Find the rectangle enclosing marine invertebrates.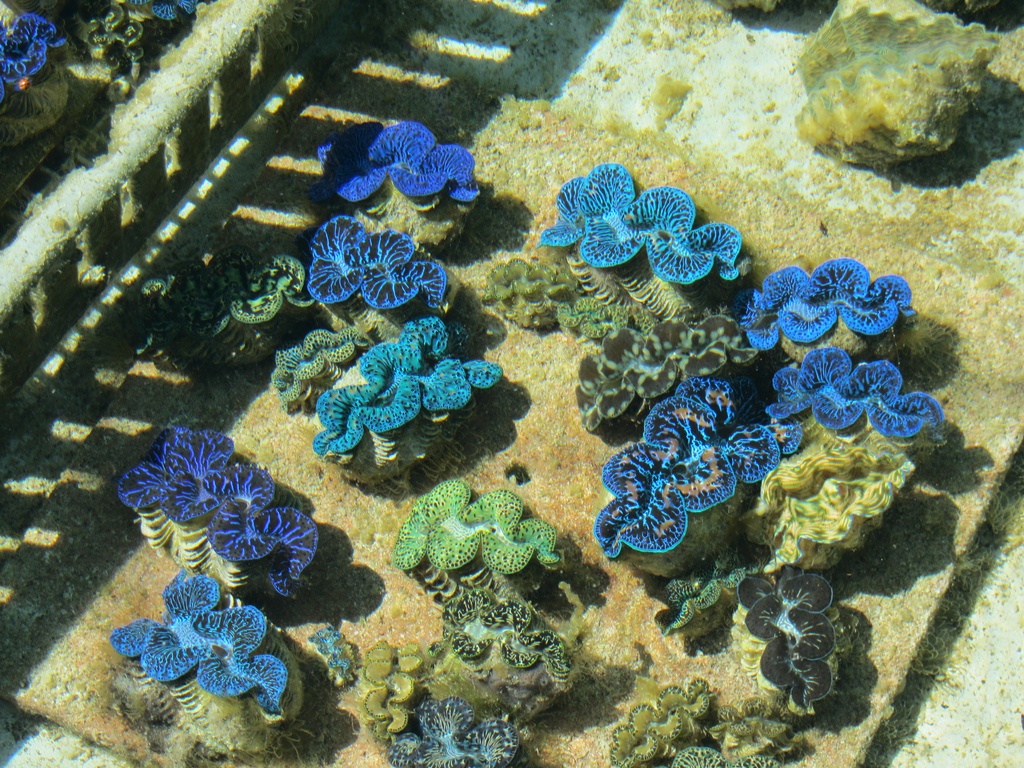
{"left": 659, "top": 538, "right": 769, "bottom": 655}.
